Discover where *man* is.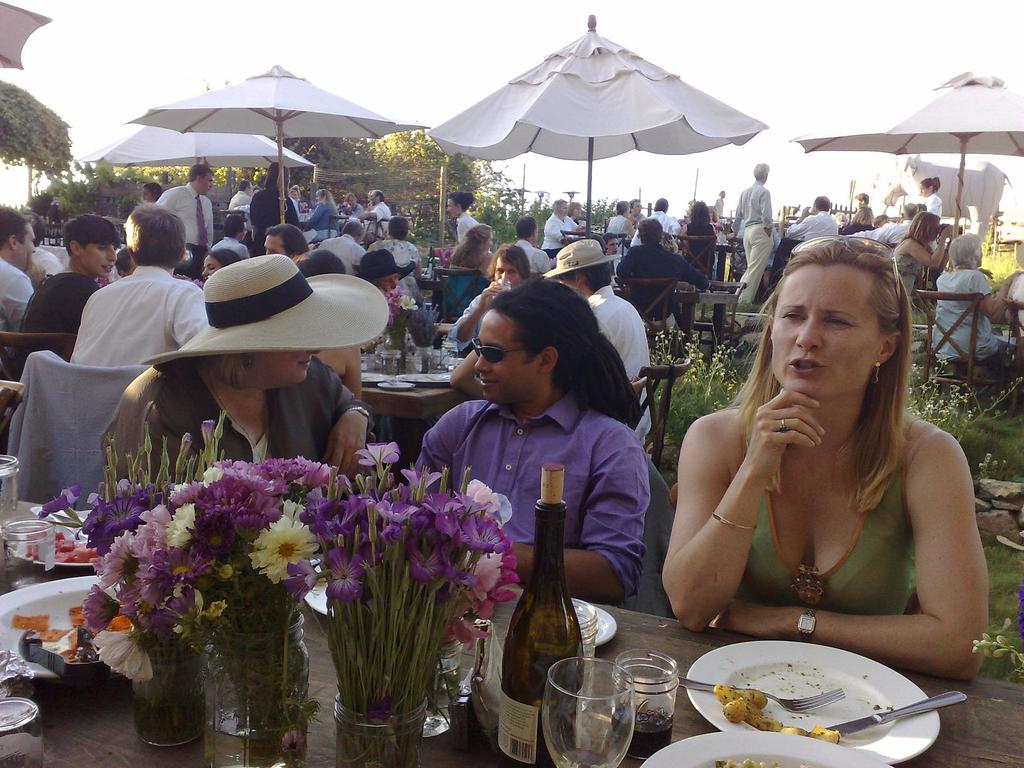
Discovered at [left=296, top=189, right=339, bottom=238].
